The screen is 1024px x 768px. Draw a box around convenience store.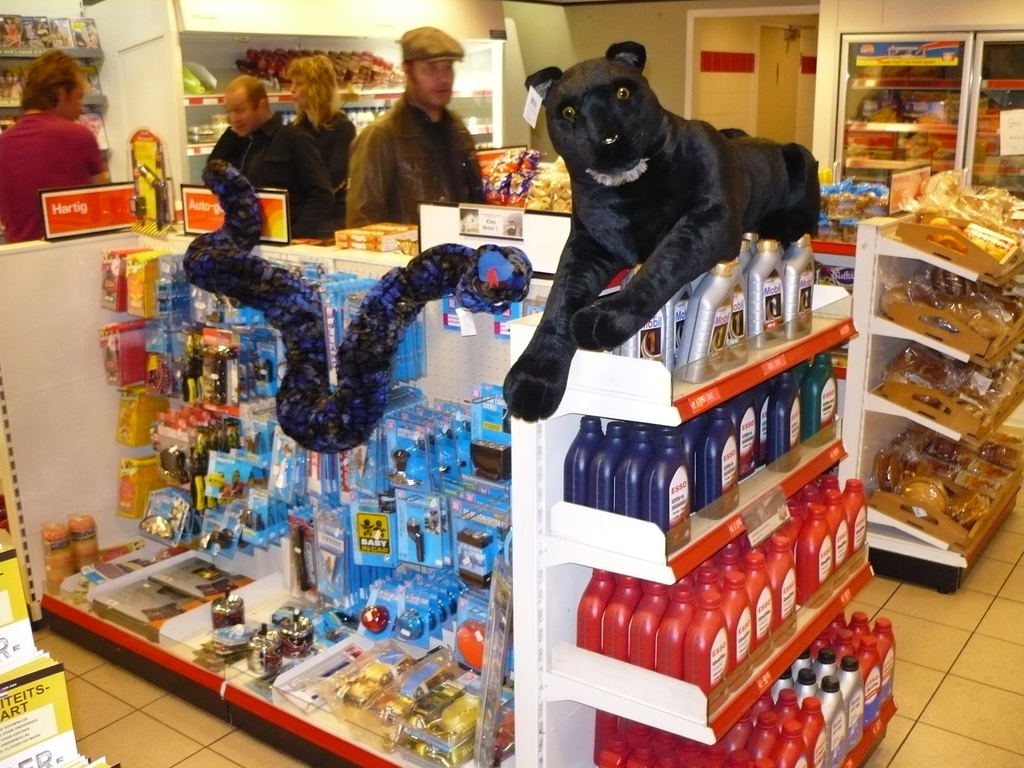
box=[40, 0, 1023, 740].
